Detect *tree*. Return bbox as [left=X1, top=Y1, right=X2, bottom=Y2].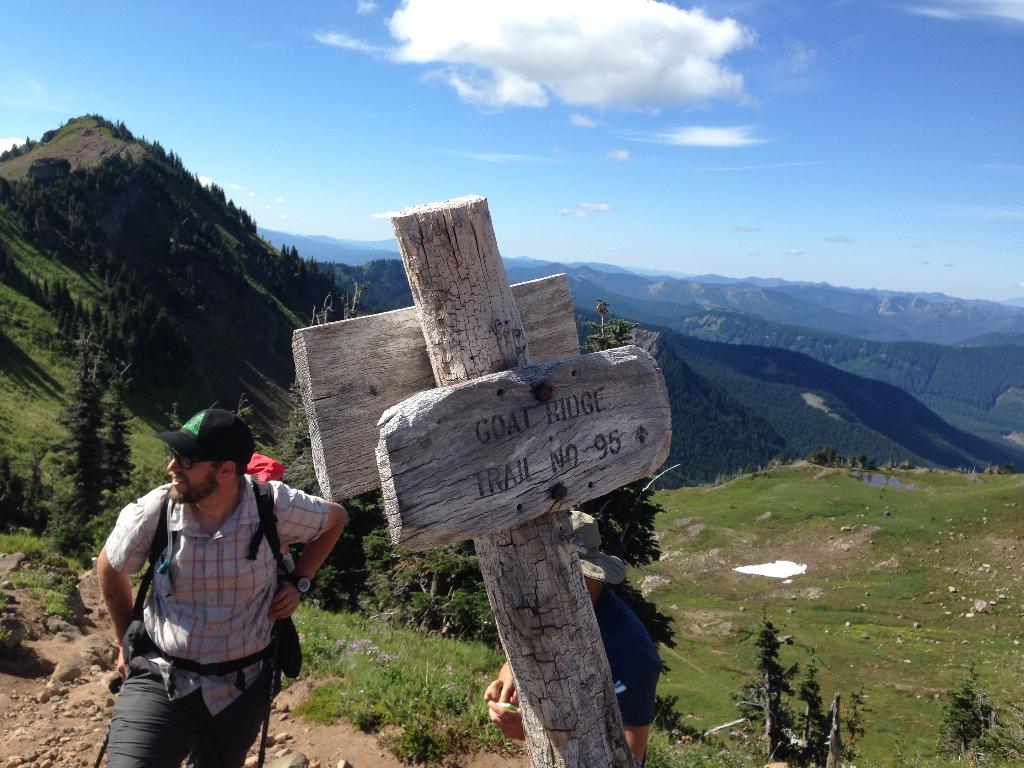
[left=164, top=280, right=380, bottom=609].
